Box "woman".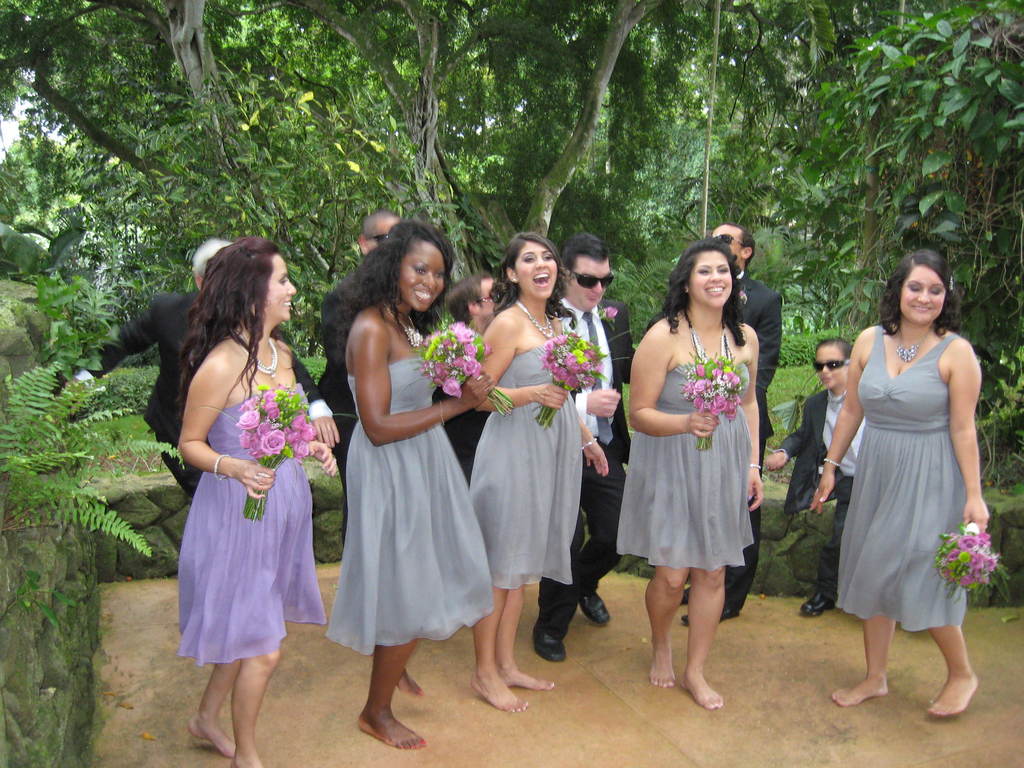
rect(625, 241, 763, 706).
